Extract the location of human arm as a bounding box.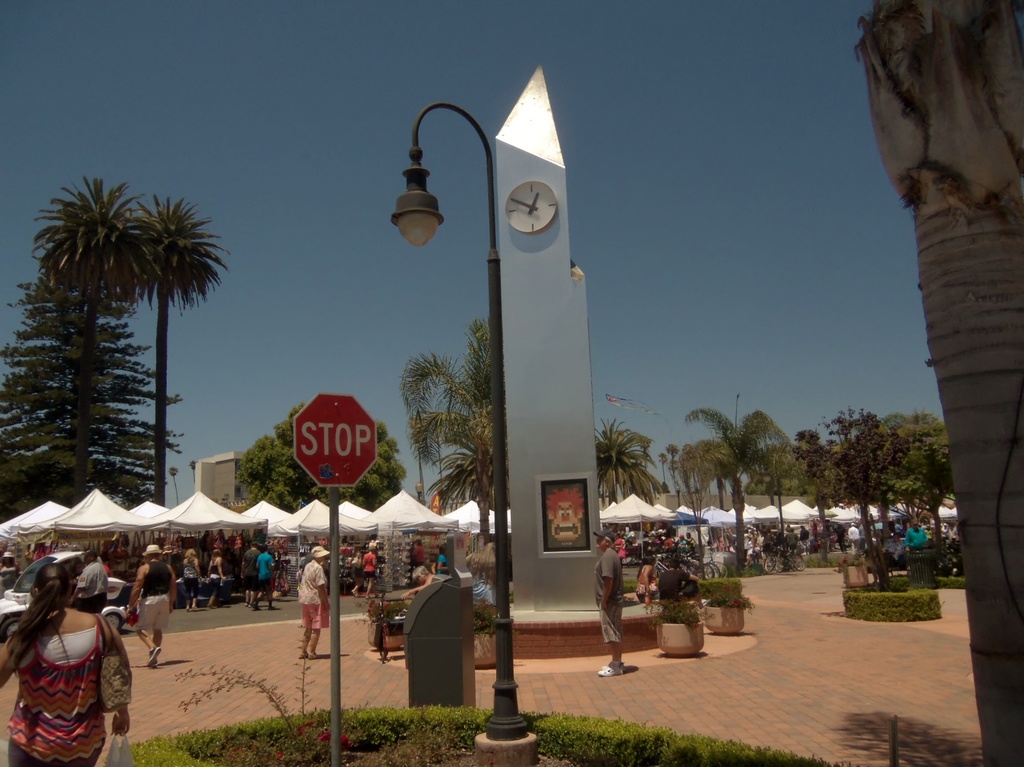
detection(168, 564, 180, 614).
